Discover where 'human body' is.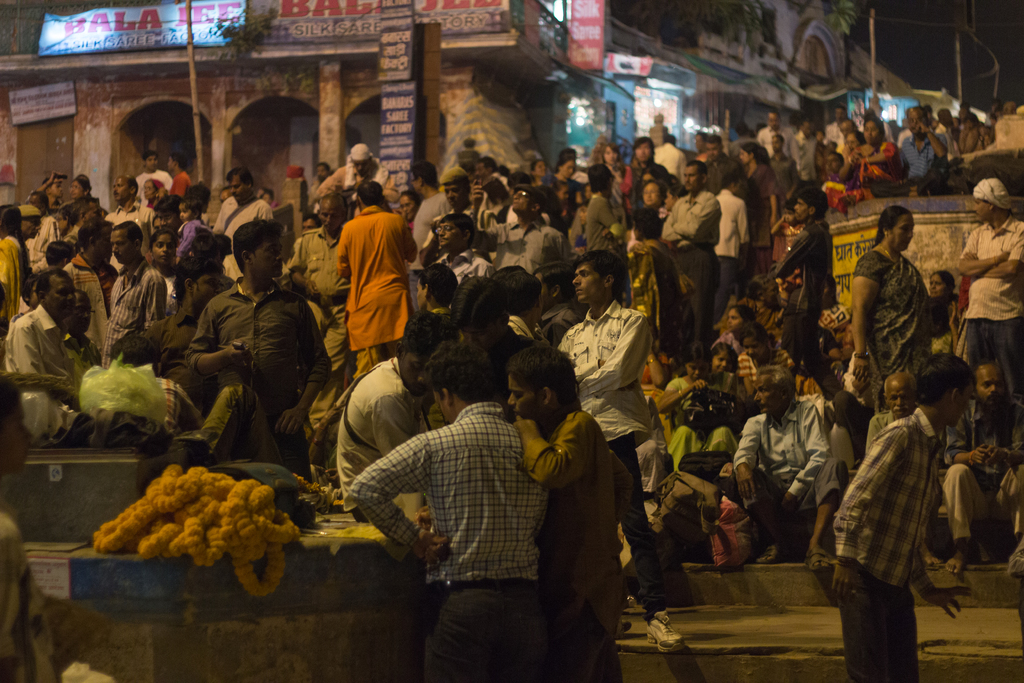
Discovered at detection(332, 183, 413, 383).
